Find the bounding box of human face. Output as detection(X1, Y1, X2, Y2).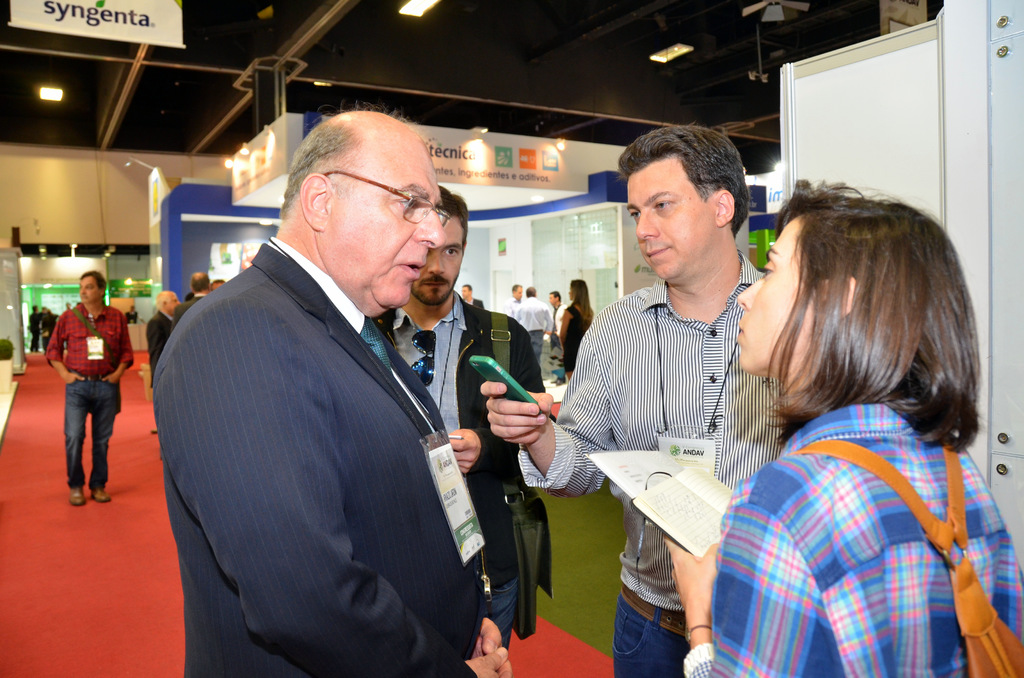
detection(73, 277, 100, 309).
